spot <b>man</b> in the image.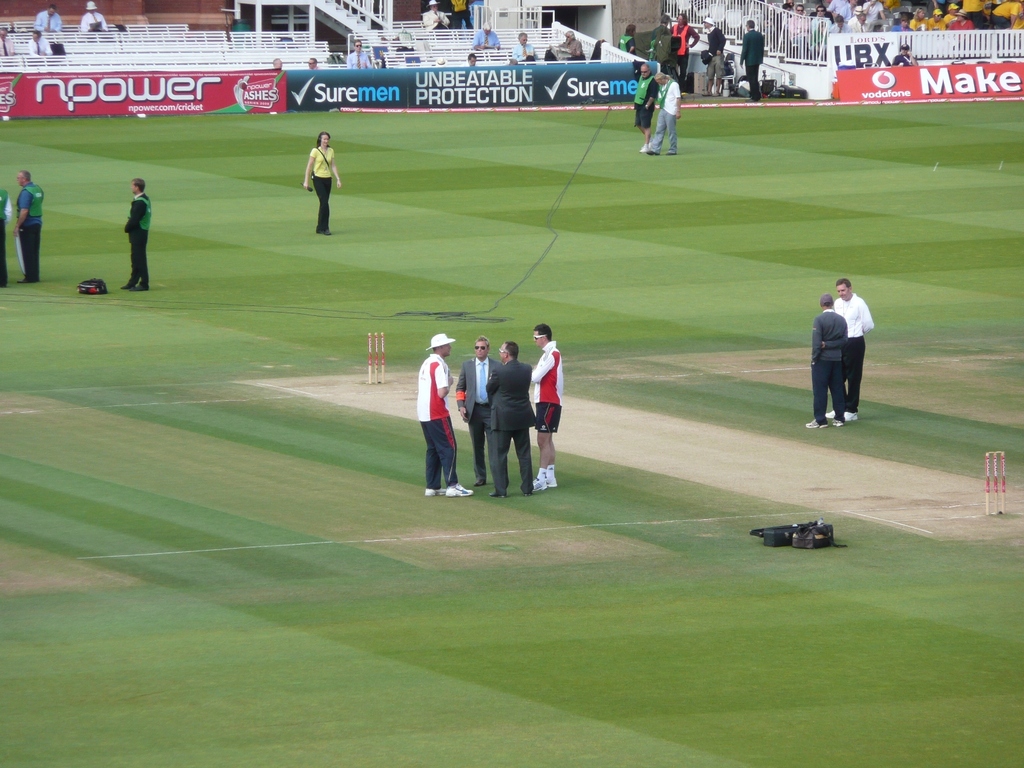
<b>man</b> found at 27,28,51,59.
